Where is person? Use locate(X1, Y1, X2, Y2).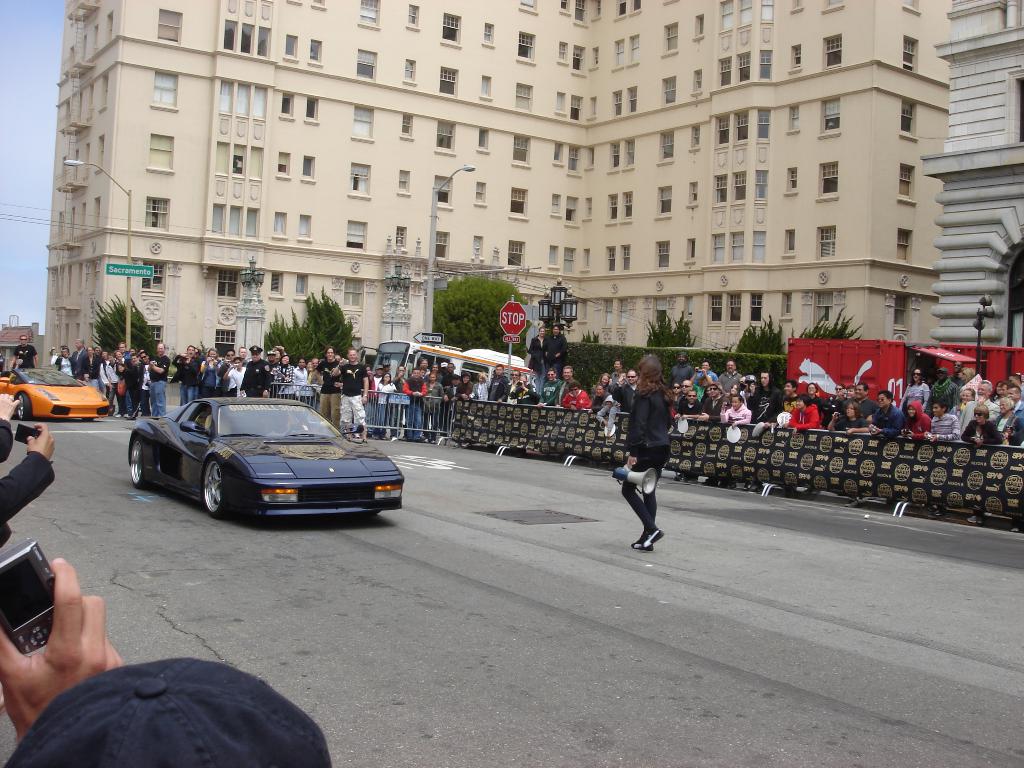
locate(284, 362, 316, 412).
